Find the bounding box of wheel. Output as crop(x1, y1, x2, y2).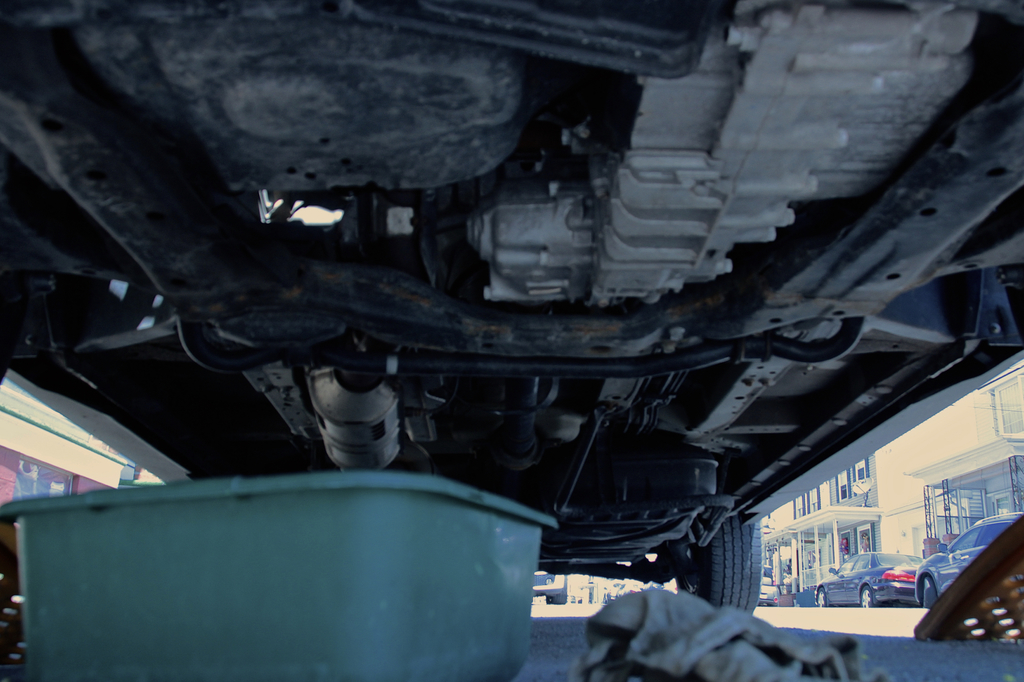
crop(817, 587, 827, 608).
